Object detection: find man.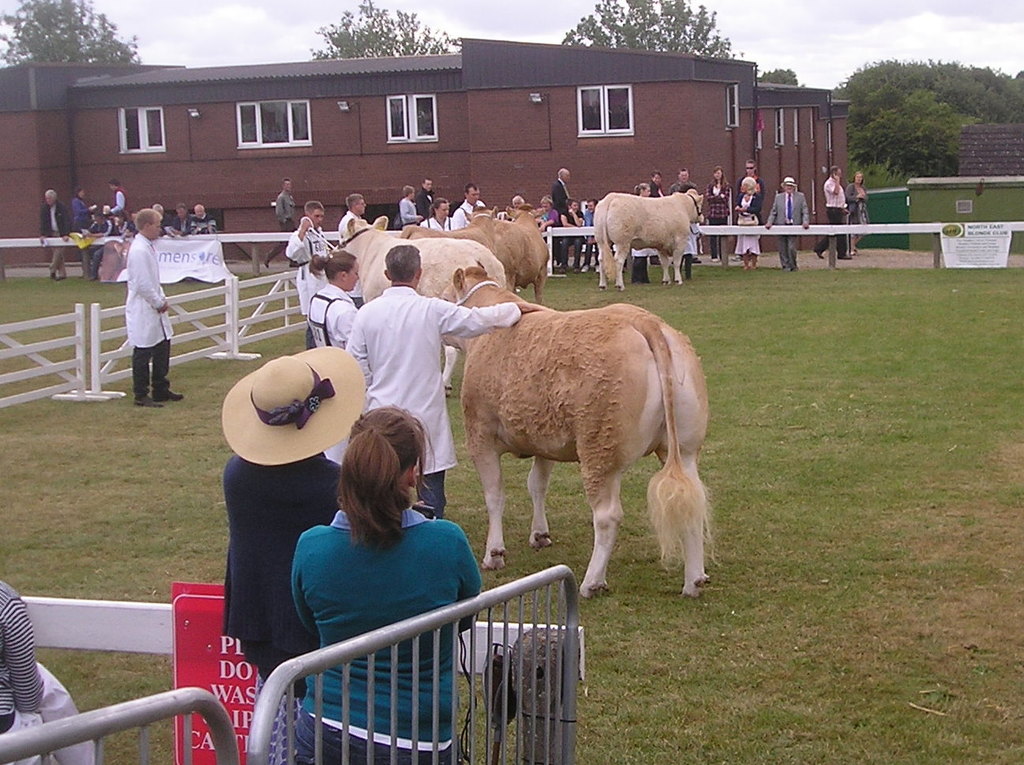
locate(420, 180, 440, 215).
